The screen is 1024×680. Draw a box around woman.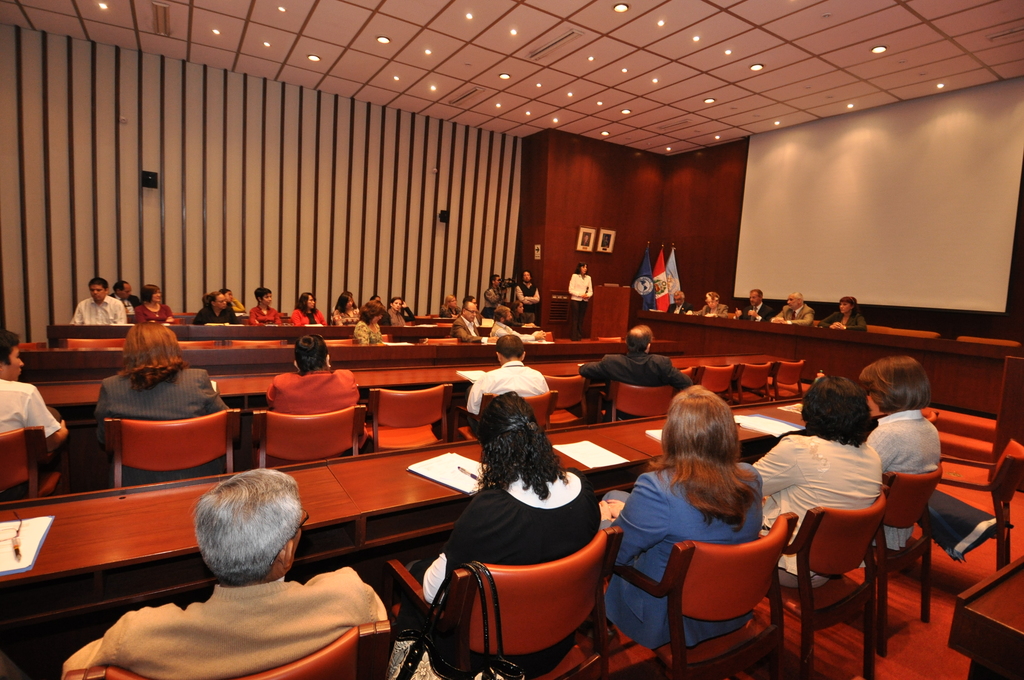
box=[354, 295, 386, 343].
